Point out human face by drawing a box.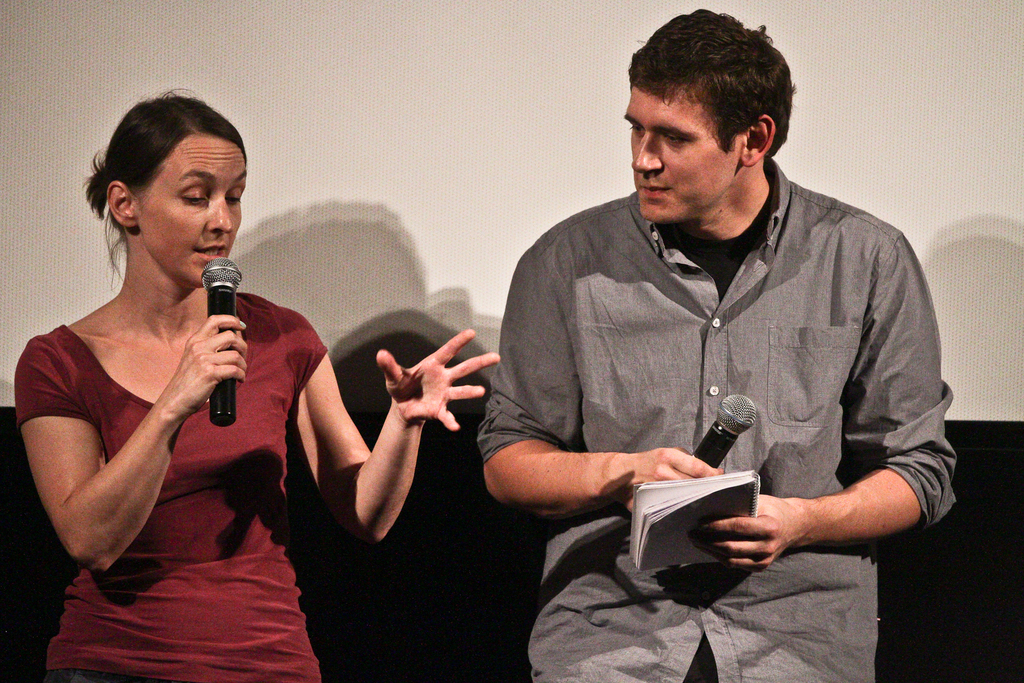
BBox(621, 95, 746, 226).
